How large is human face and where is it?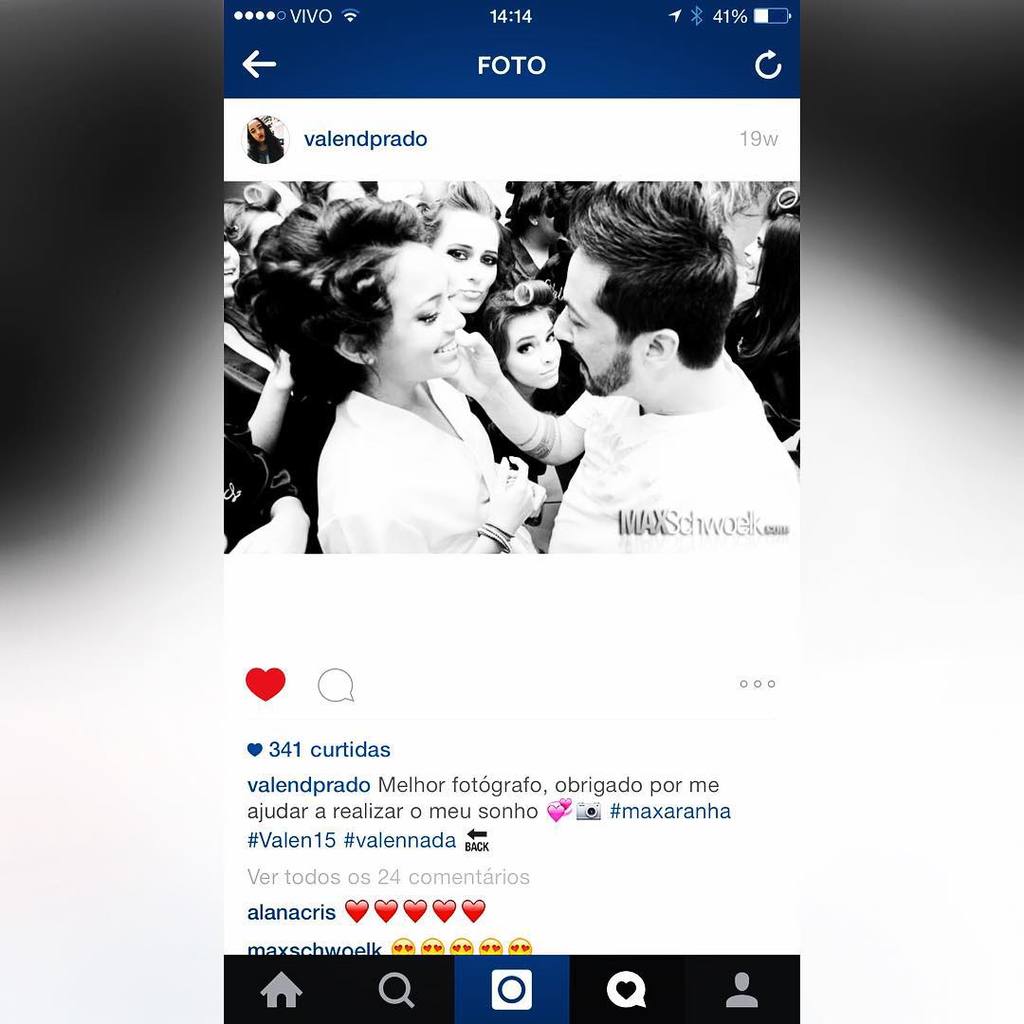
Bounding box: pyautogui.locateOnScreen(424, 208, 499, 319).
